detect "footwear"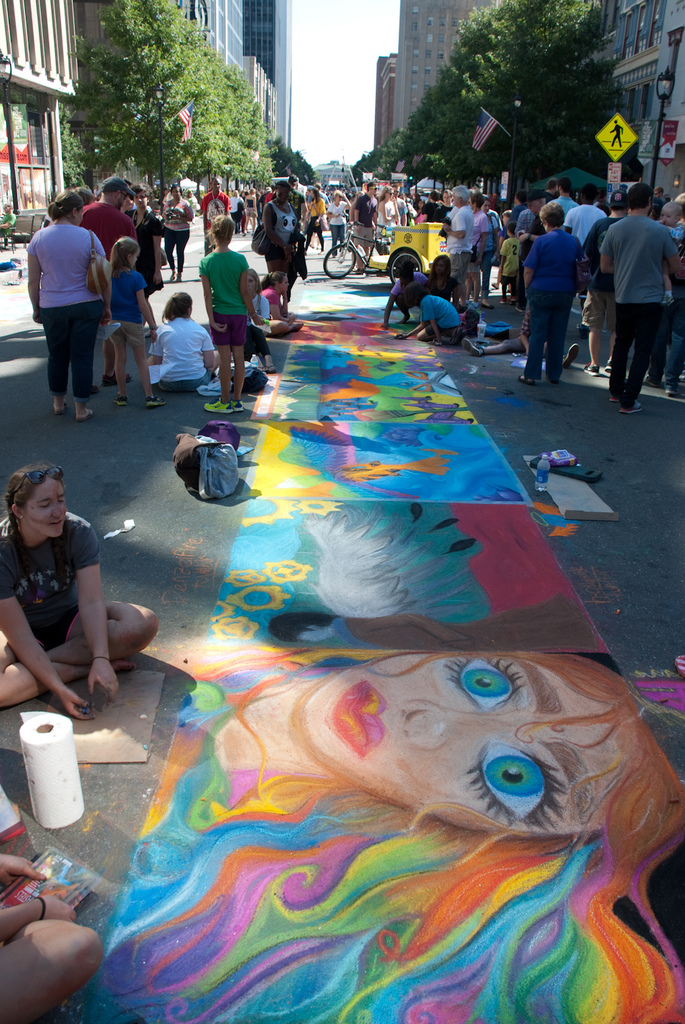
bbox=[615, 399, 645, 415]
